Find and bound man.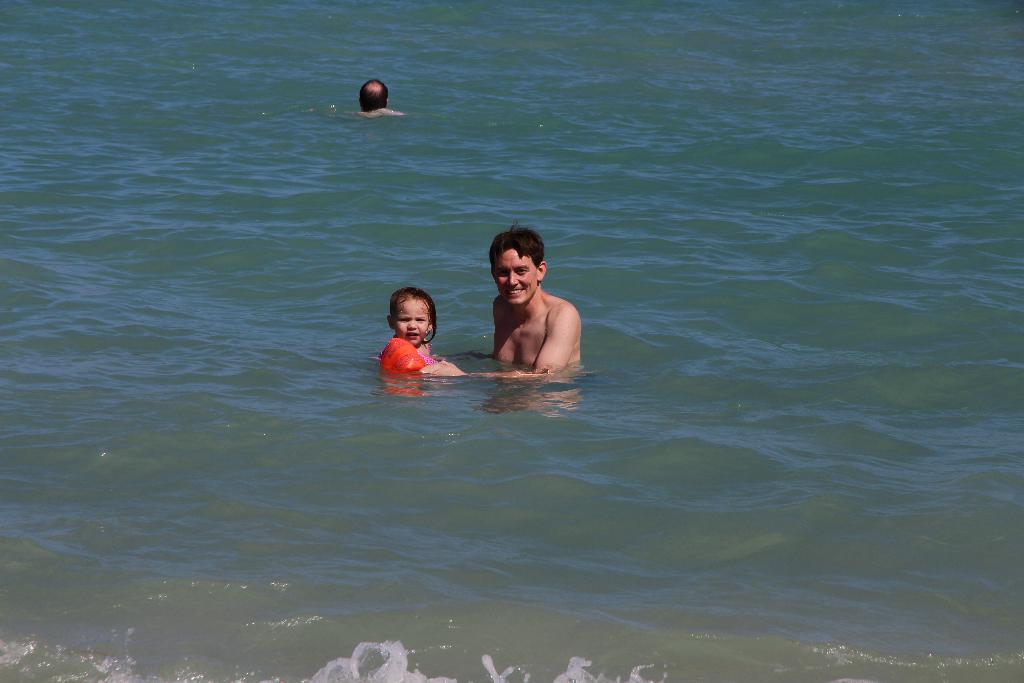
Bound: Rect(470, 222, 592, 386).
